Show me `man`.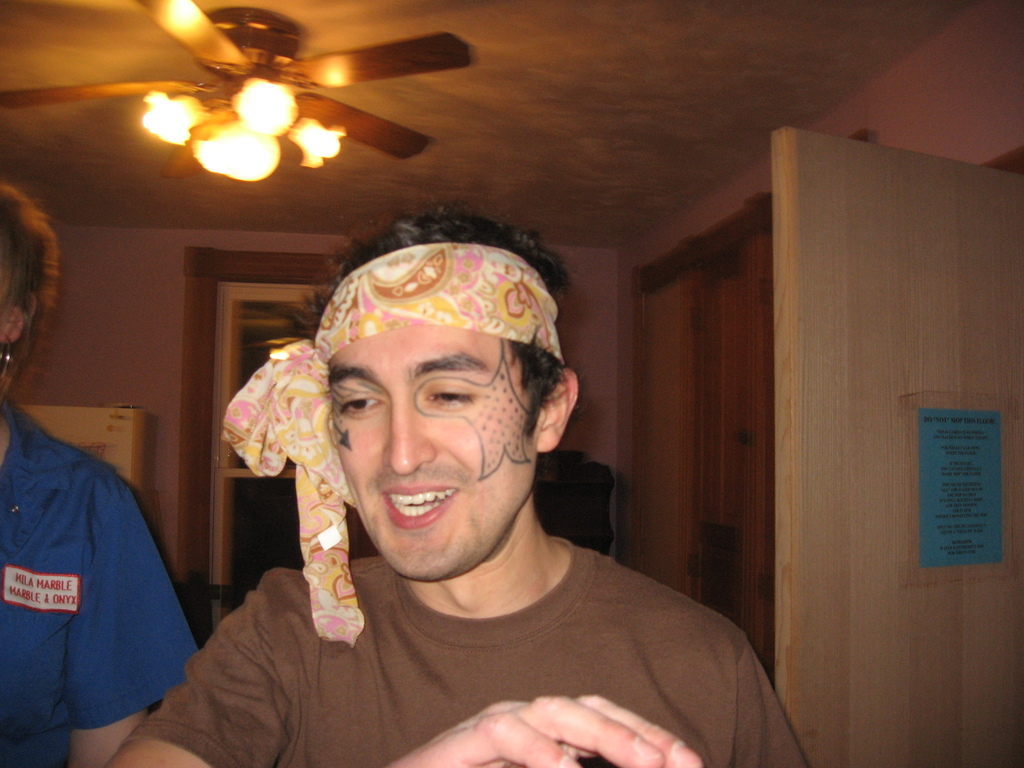
`man` is here: (98,195,815,767).
